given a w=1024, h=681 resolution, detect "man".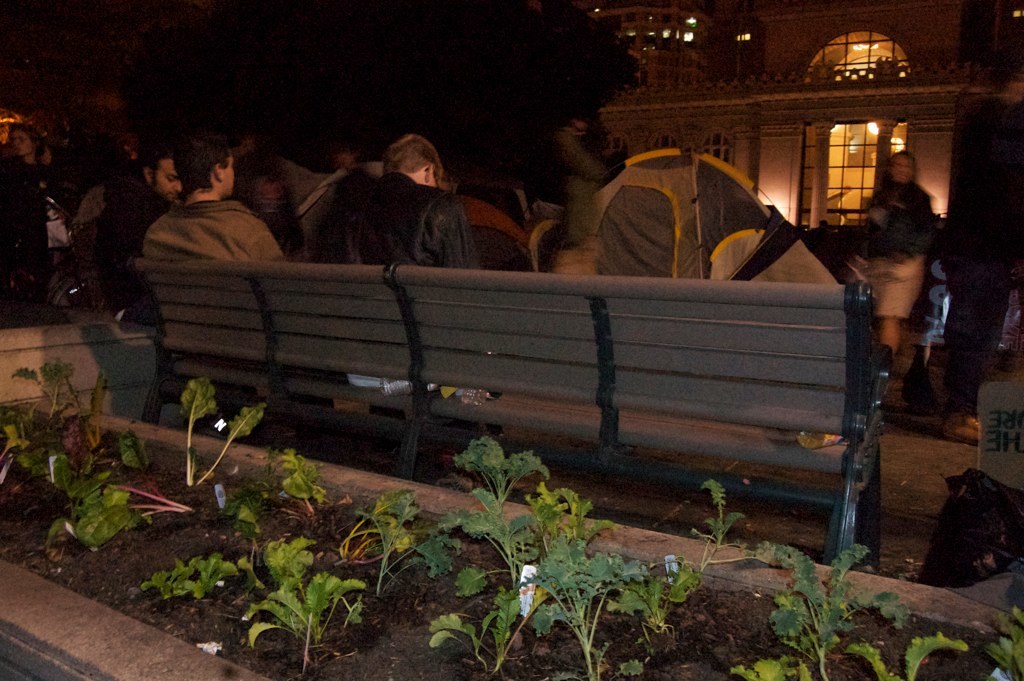
select_region(304, 132, 485, 408).
